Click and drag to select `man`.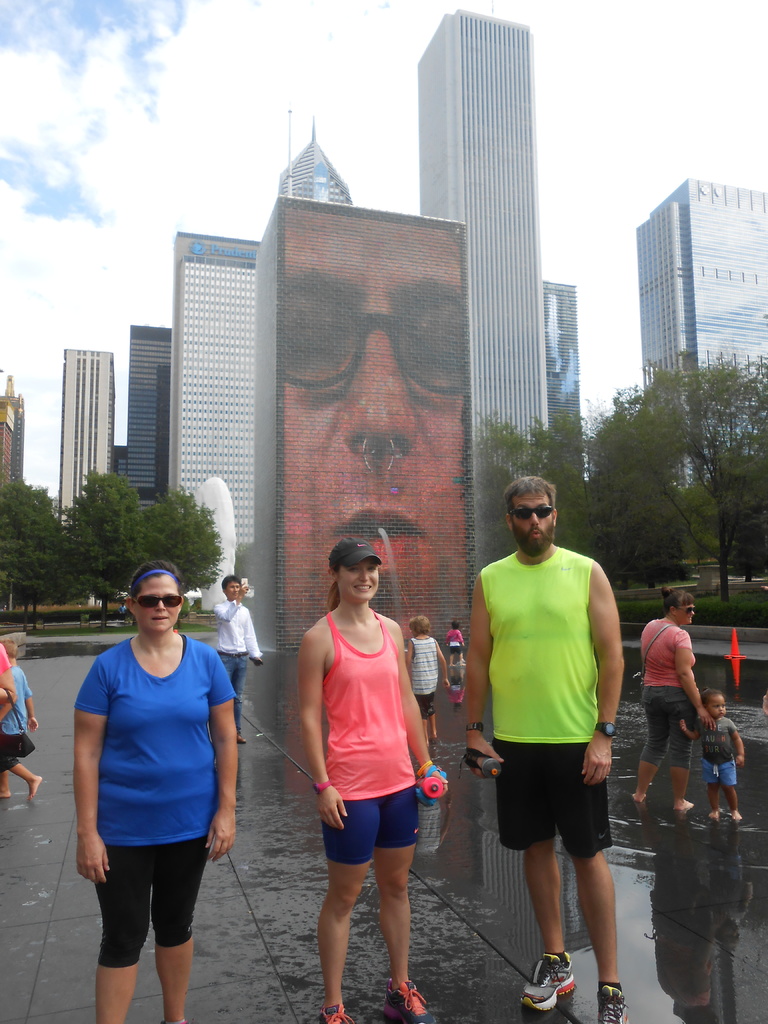
Selection: Rect(212, 578, 262, 732).
